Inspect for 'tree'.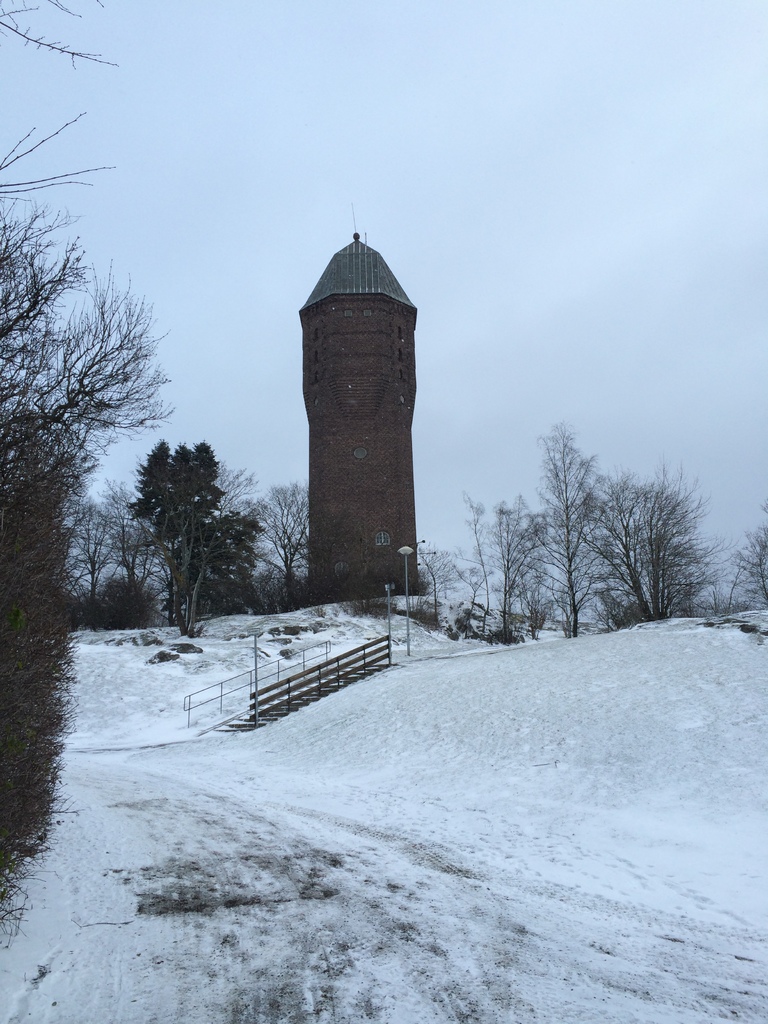
Inspection: (120, 413, 262, 624).
